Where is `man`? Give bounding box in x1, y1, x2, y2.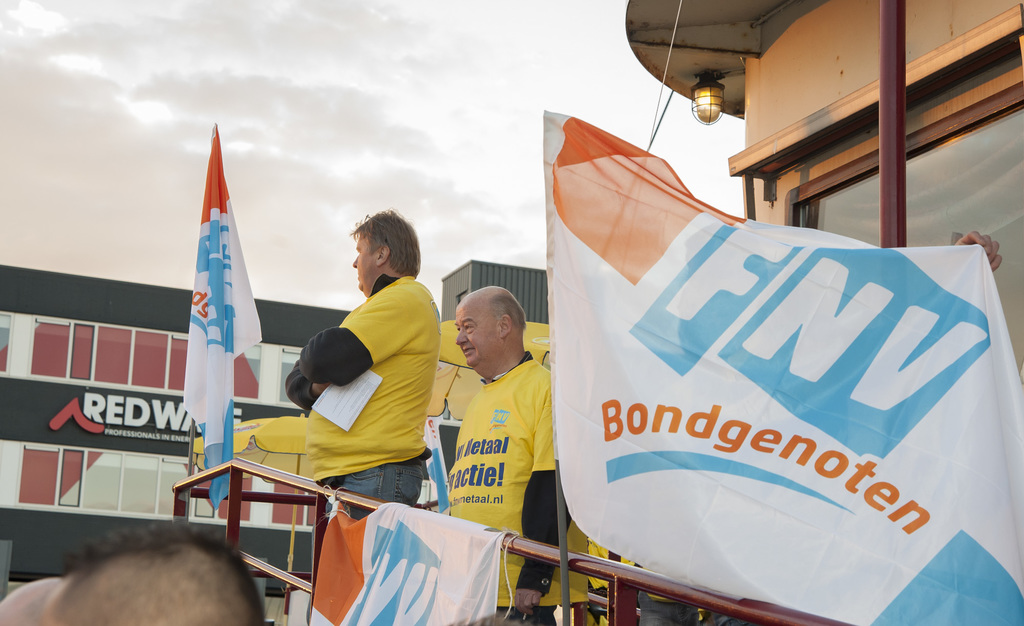
285, 209, 443, 517.
